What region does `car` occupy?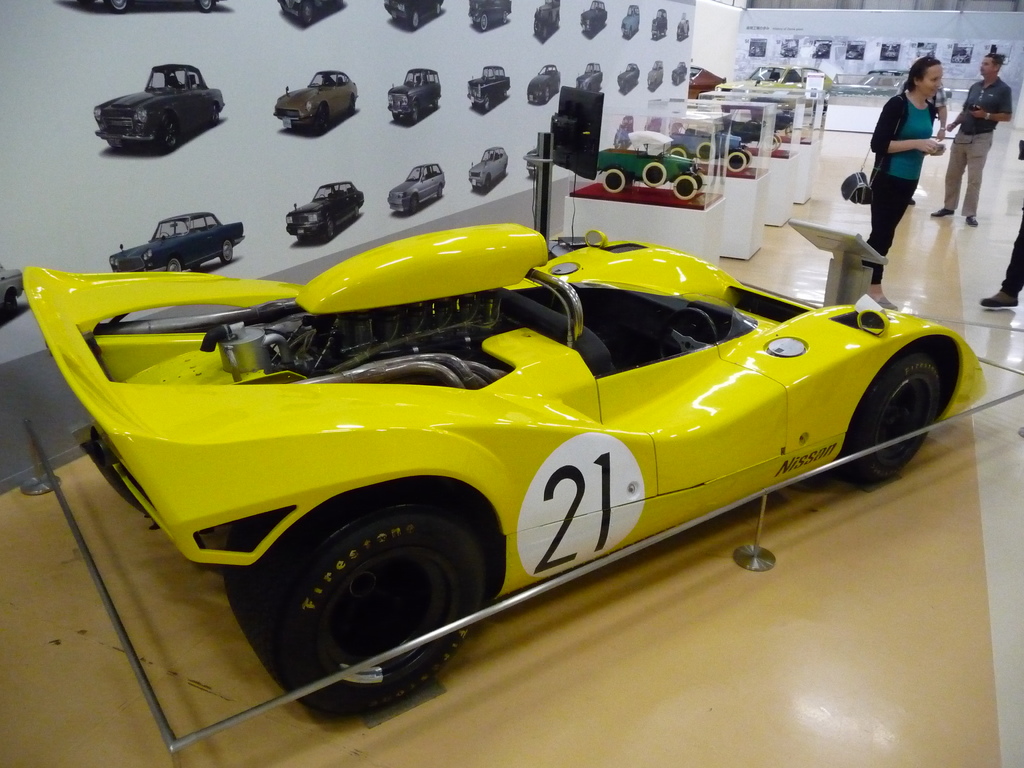
[650, 6, 668, 38].
